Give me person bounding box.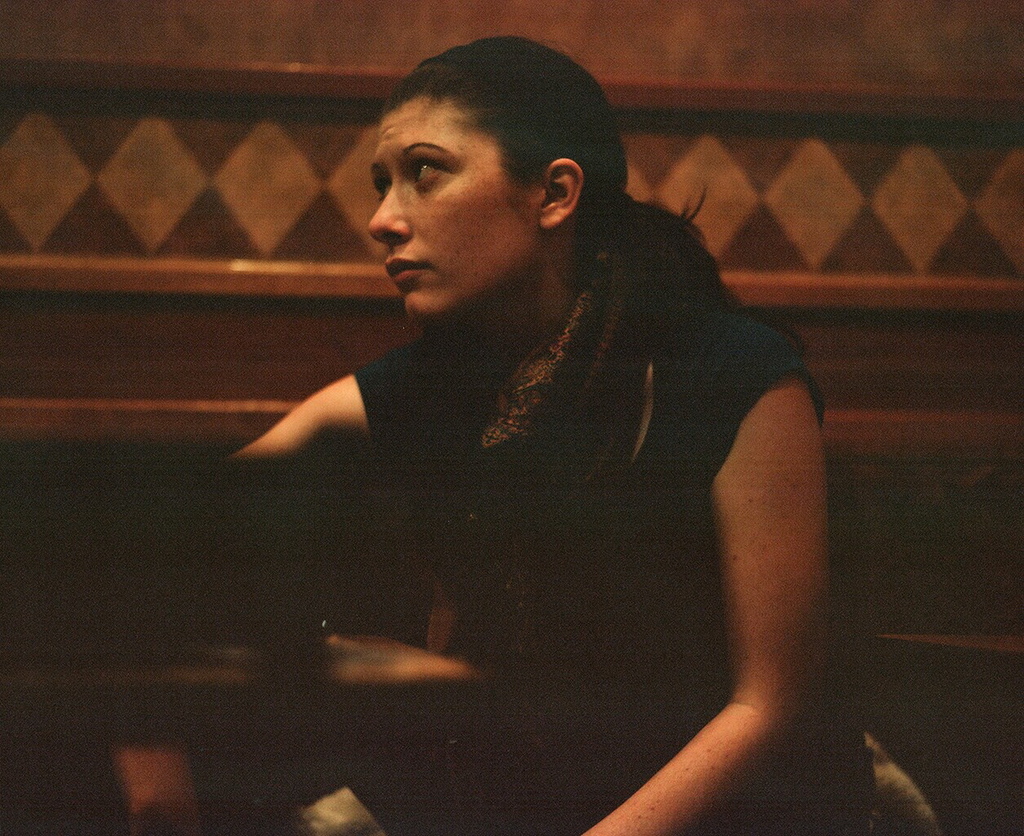
l=216, t=37, r=954, b=835.
